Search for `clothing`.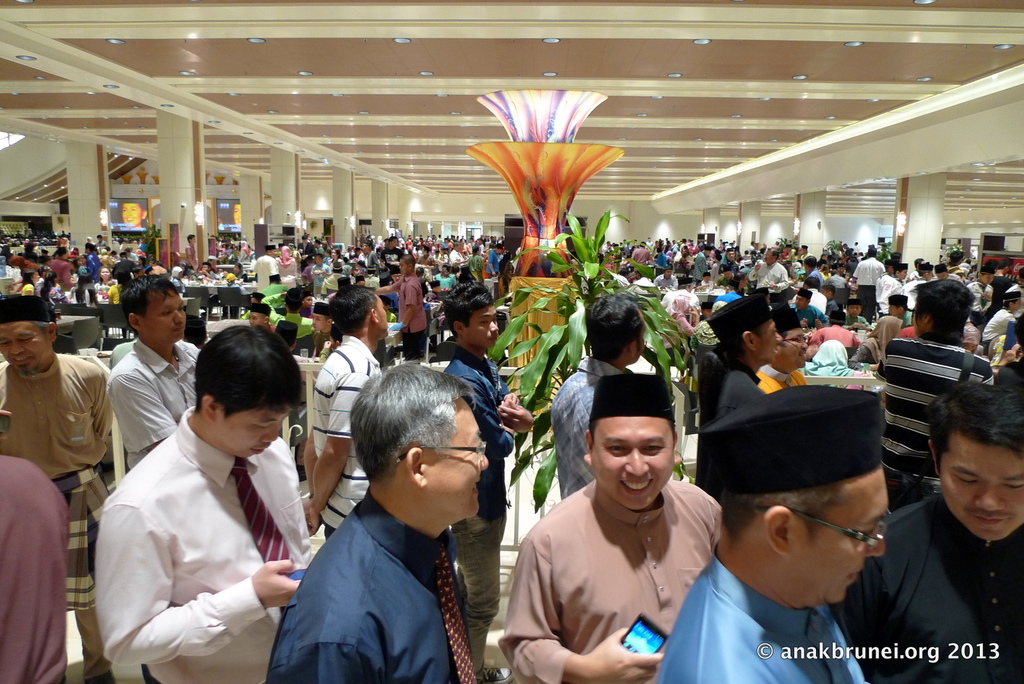
Found at [left=366, top=252, right=379, bottom=266].
